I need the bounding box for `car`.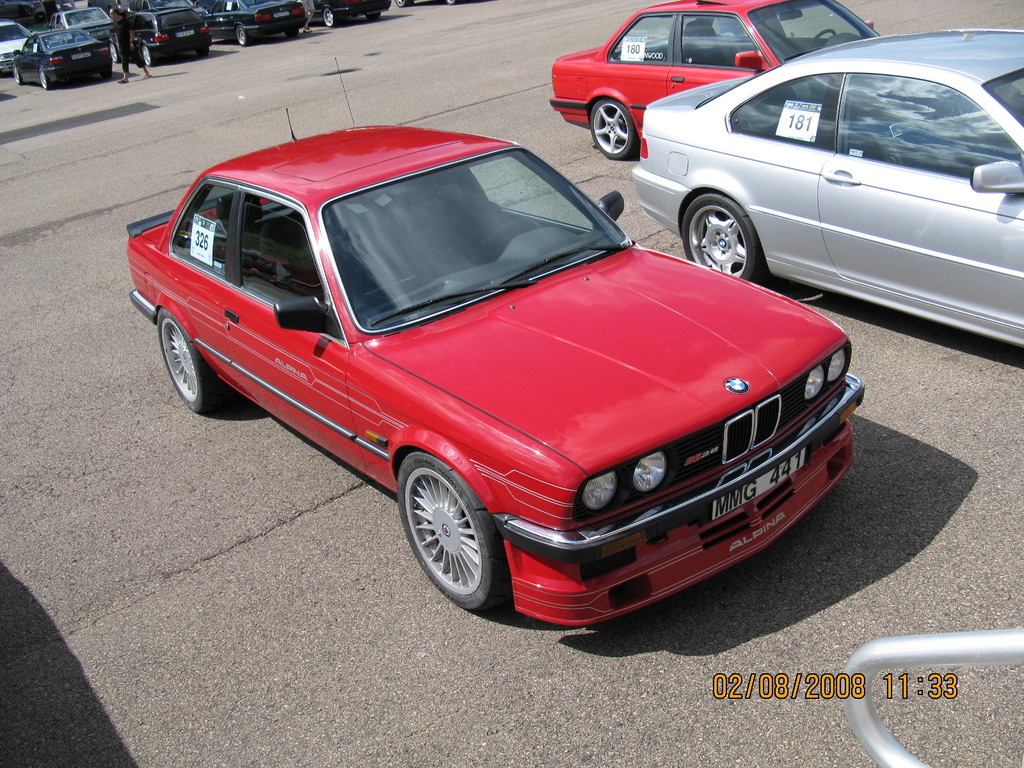
Here it is: [left=124, top=121, right=867, bottom=627].
